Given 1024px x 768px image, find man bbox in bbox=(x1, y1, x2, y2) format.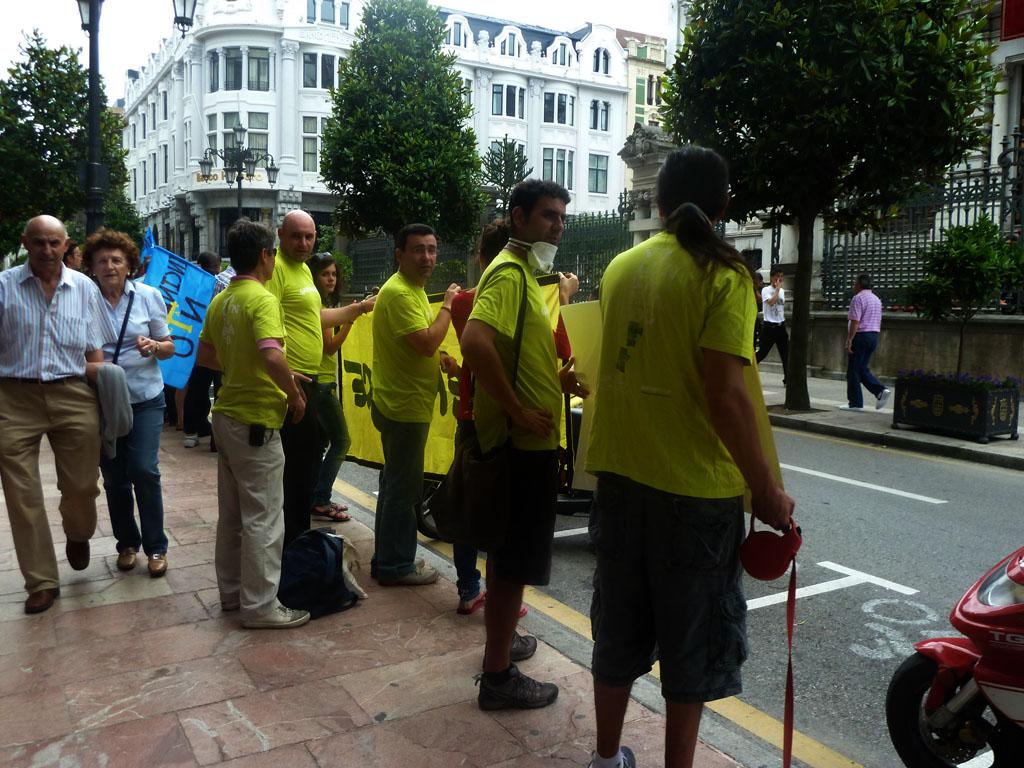
bbox=(265, 209, 373, 548).
